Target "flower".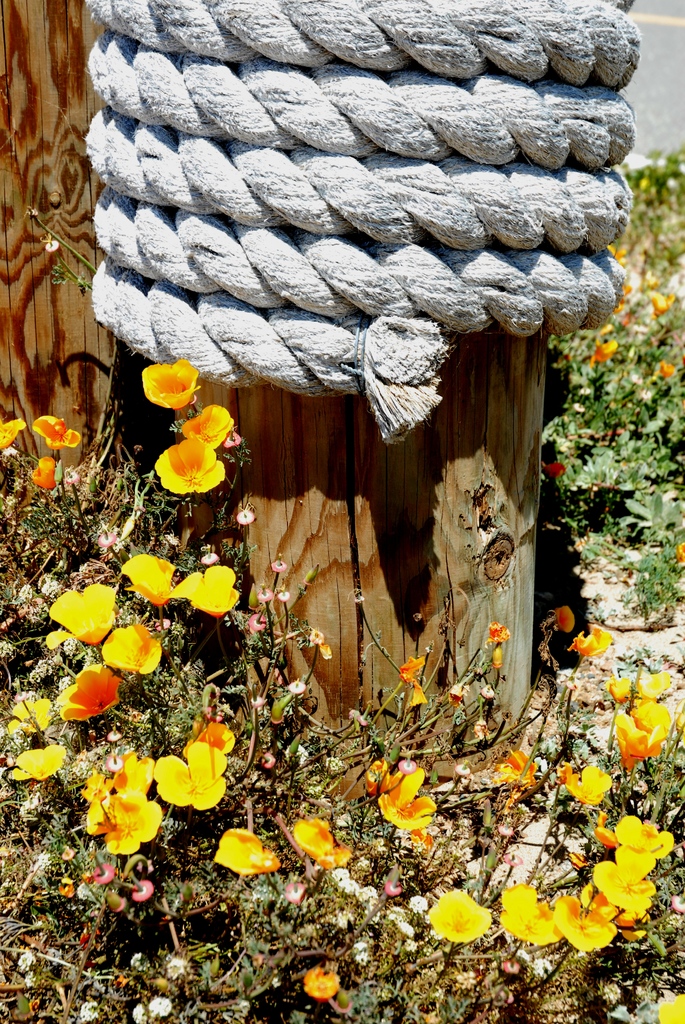
Target region: 19, 947, 35, 970.
